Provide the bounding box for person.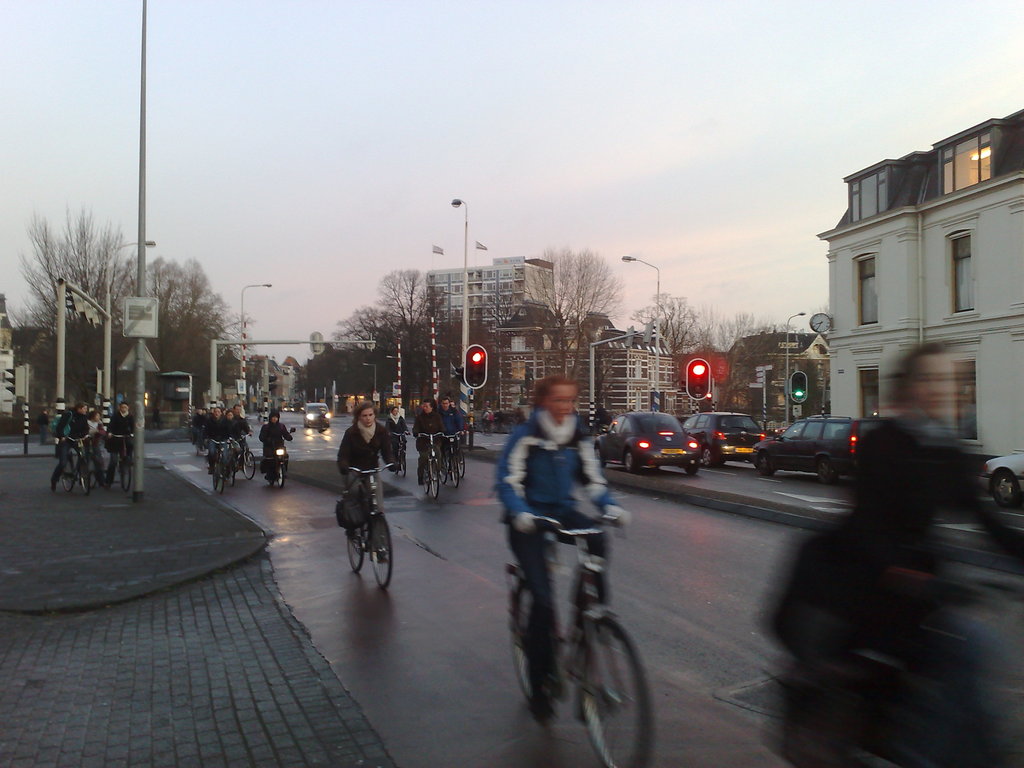
Rect(438, 396, 465, 470).
